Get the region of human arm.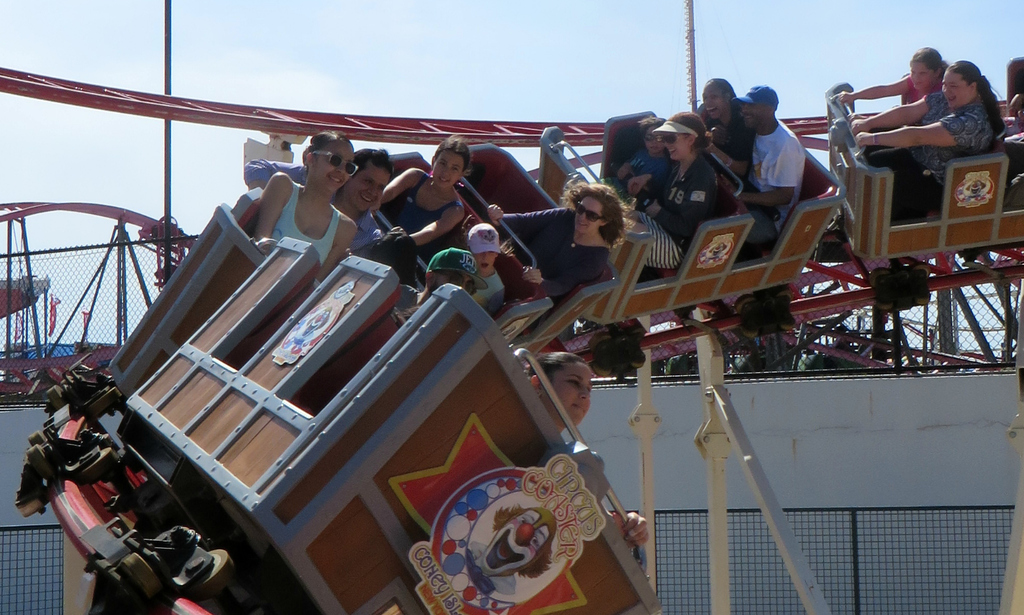
<bbox>248, 169, 290, 244</bbox>.
